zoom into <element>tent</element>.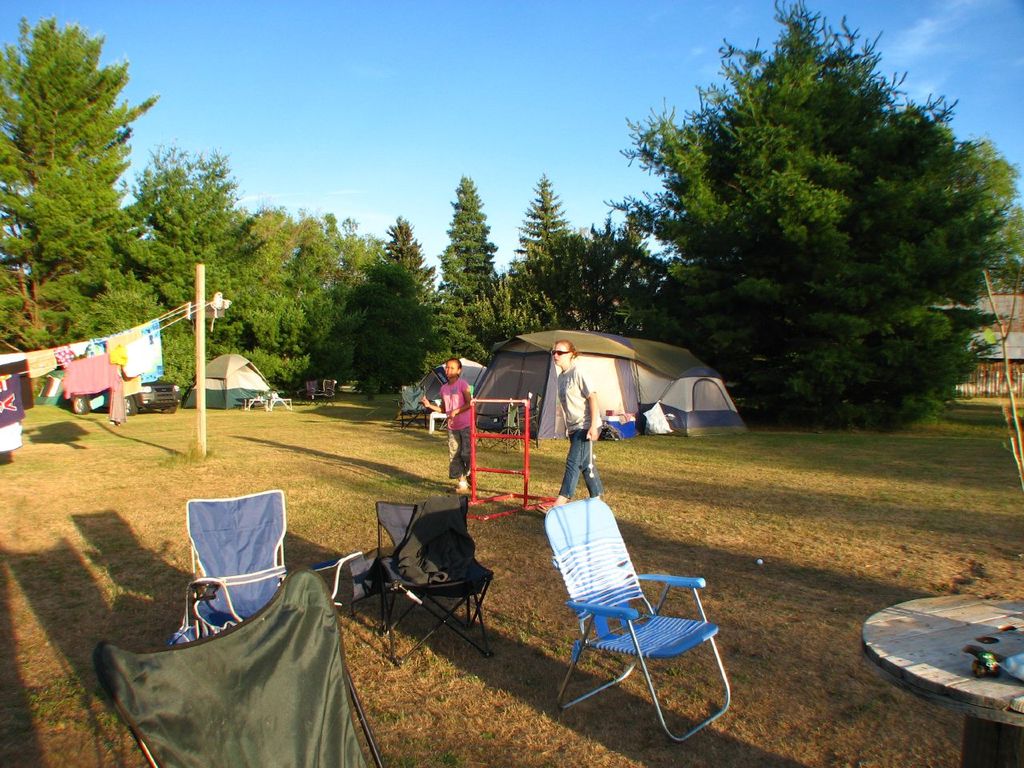
Zoom target: (x1=466, y1=330, x2=644, y2=438).
